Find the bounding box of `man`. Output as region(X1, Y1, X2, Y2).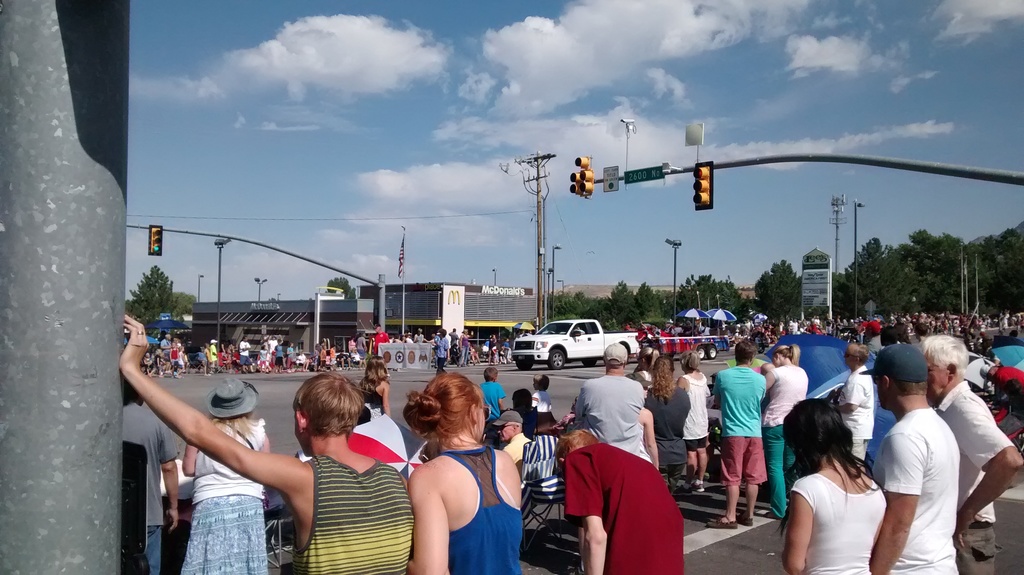
region(922, 331, 1020, 574).
